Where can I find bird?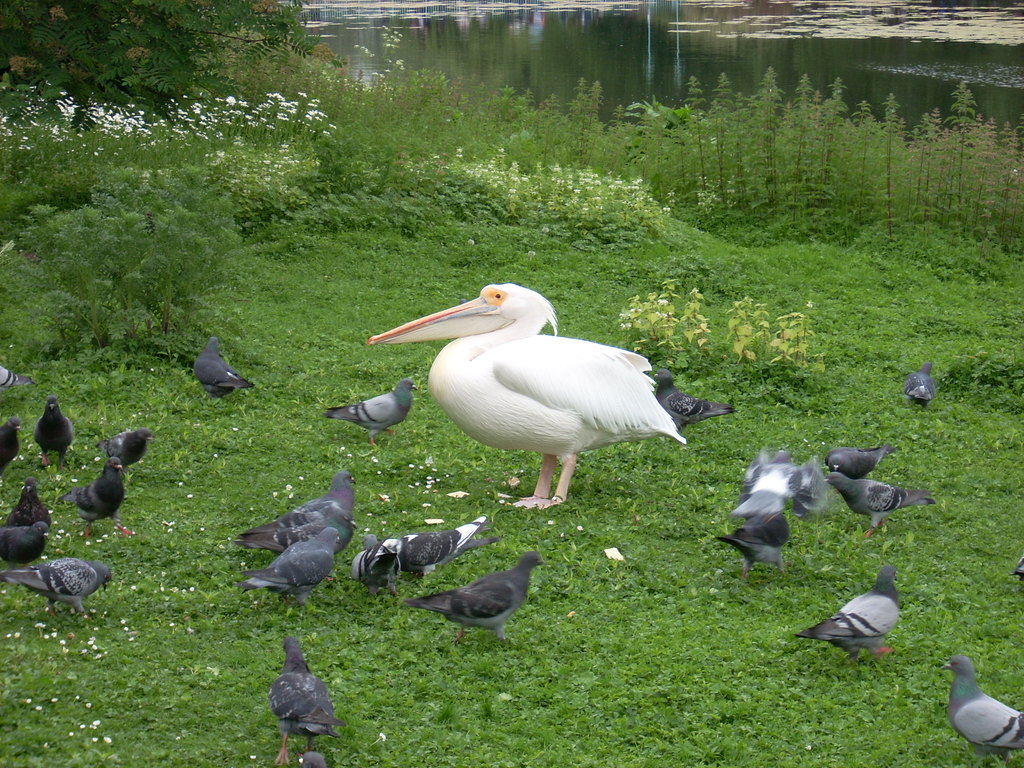
You can find it at 231,467,358,560.
